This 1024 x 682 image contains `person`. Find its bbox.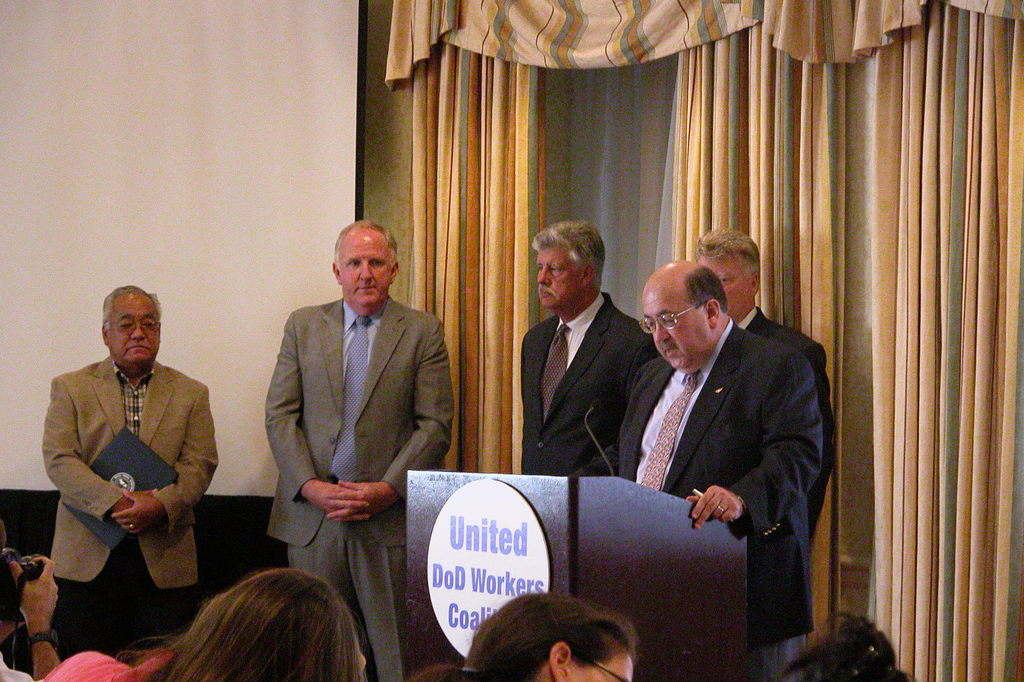
{"x1": 779, "y1": 606, "x2": 913, "y2": 681}.
